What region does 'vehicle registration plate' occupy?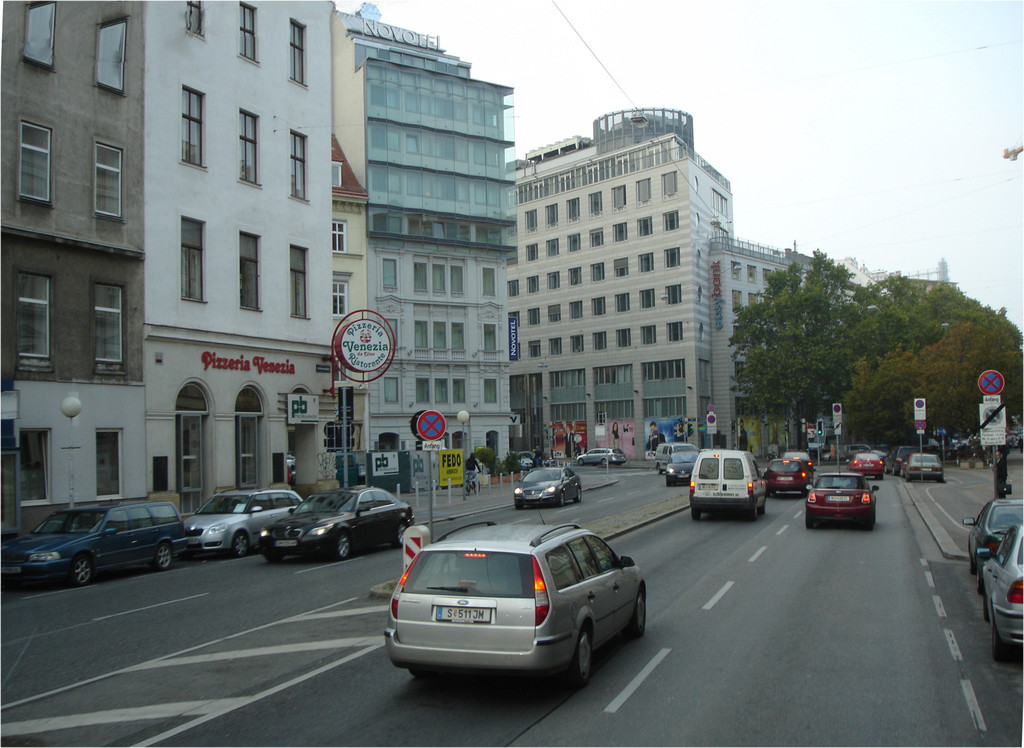
rect(828, 496, 849, 500).
